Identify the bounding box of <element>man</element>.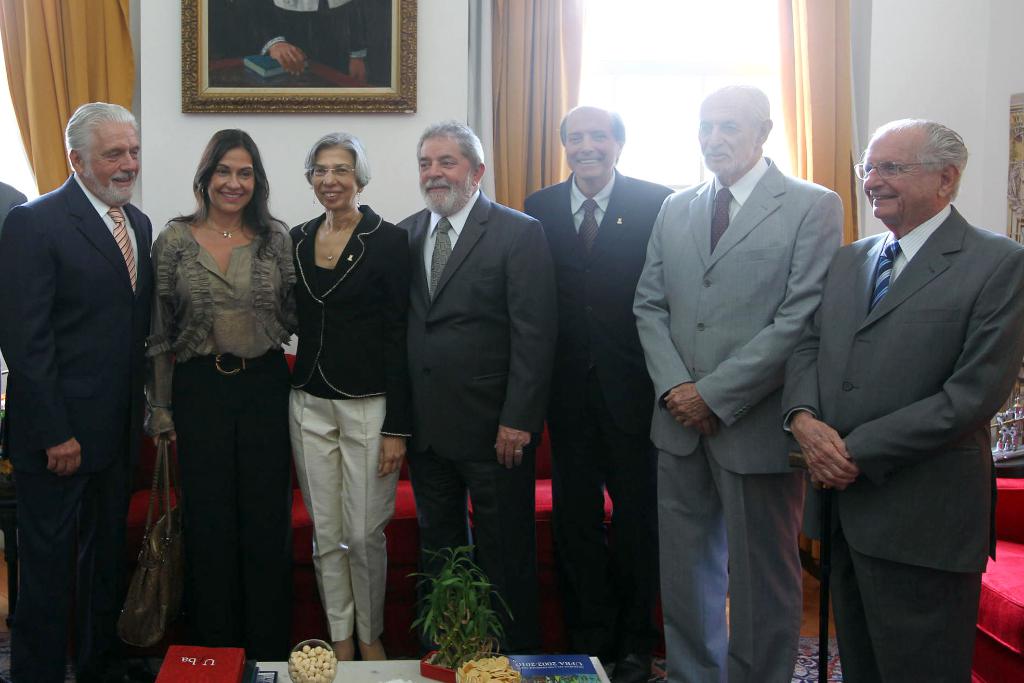
BBox(636, 85, 842, 682).
